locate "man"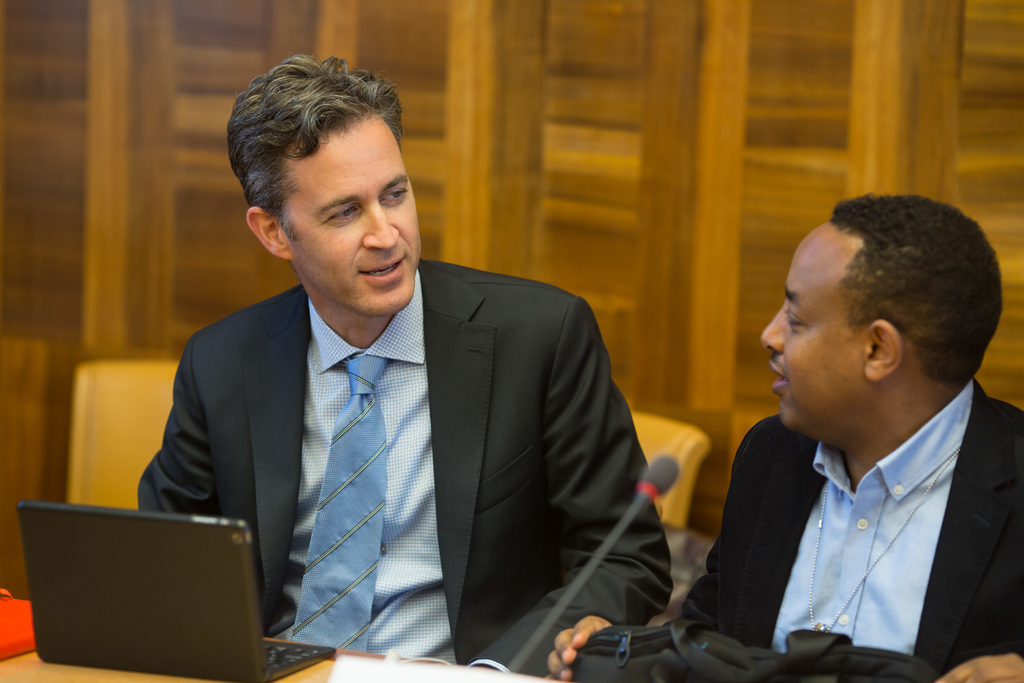
<region>708, 181, 1014, 682</region>
